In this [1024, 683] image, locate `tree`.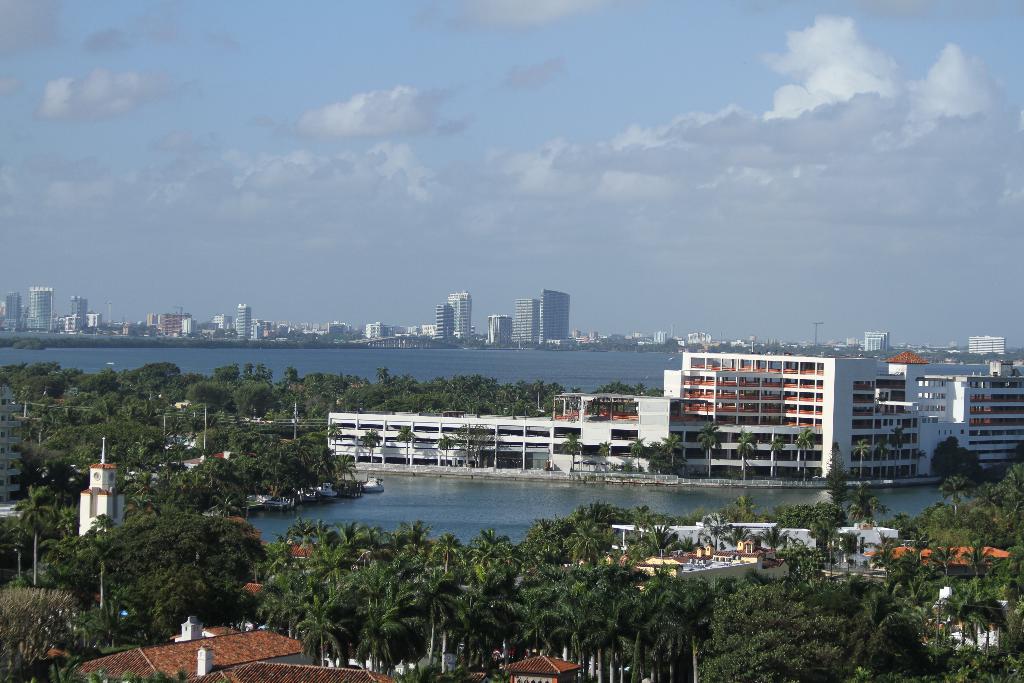
Bounding box: 392,558,426,655.
